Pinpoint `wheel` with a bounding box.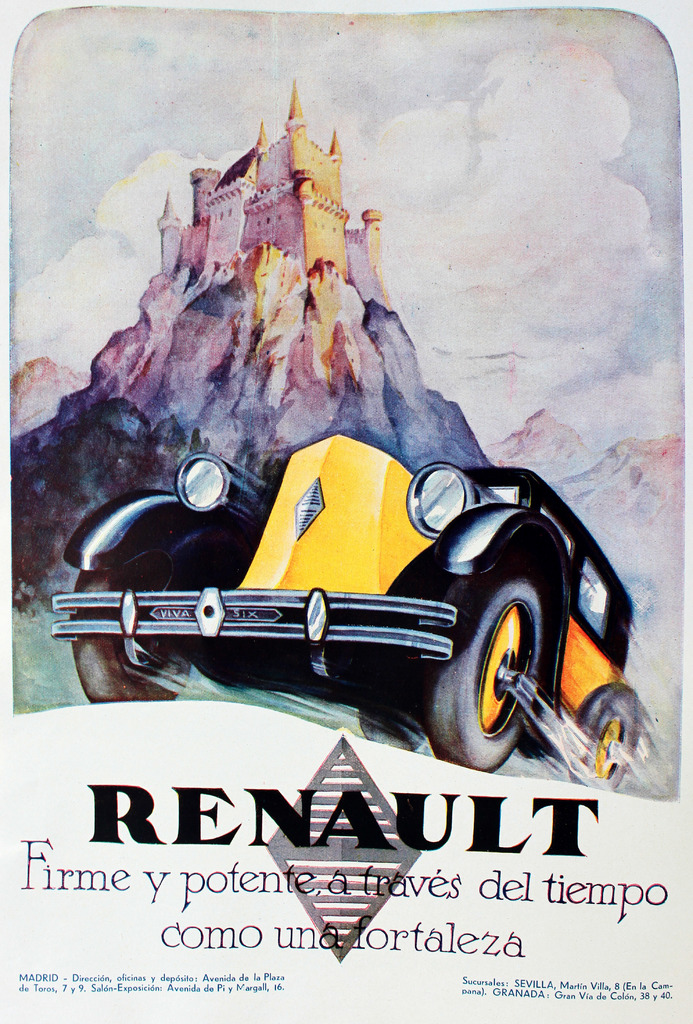
detection(425, 580, 543, 771).
